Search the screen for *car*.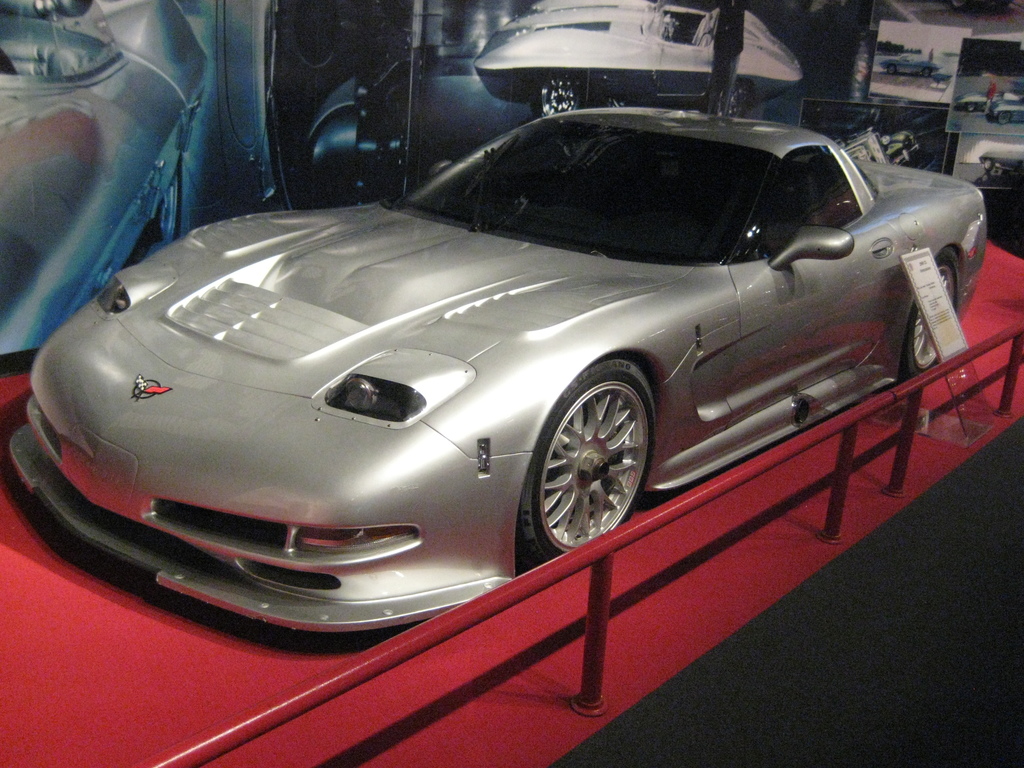
Found at box(7, 101, 980, 633).
